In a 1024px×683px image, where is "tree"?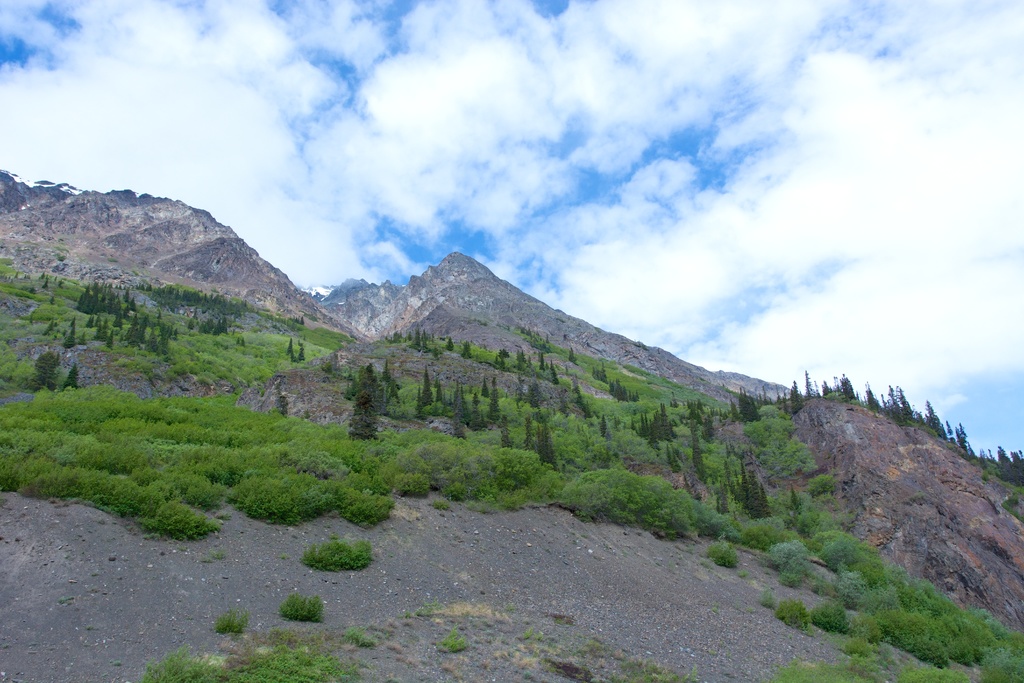
63:365:80:393.
